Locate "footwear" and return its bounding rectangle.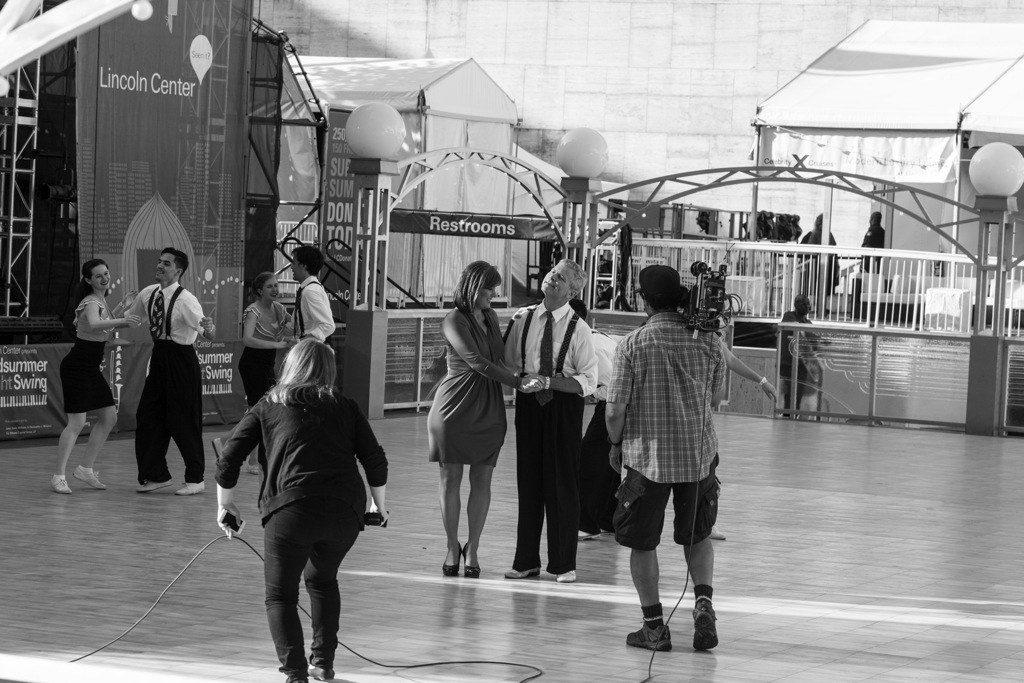
detection(691, 605, 717, 653).
